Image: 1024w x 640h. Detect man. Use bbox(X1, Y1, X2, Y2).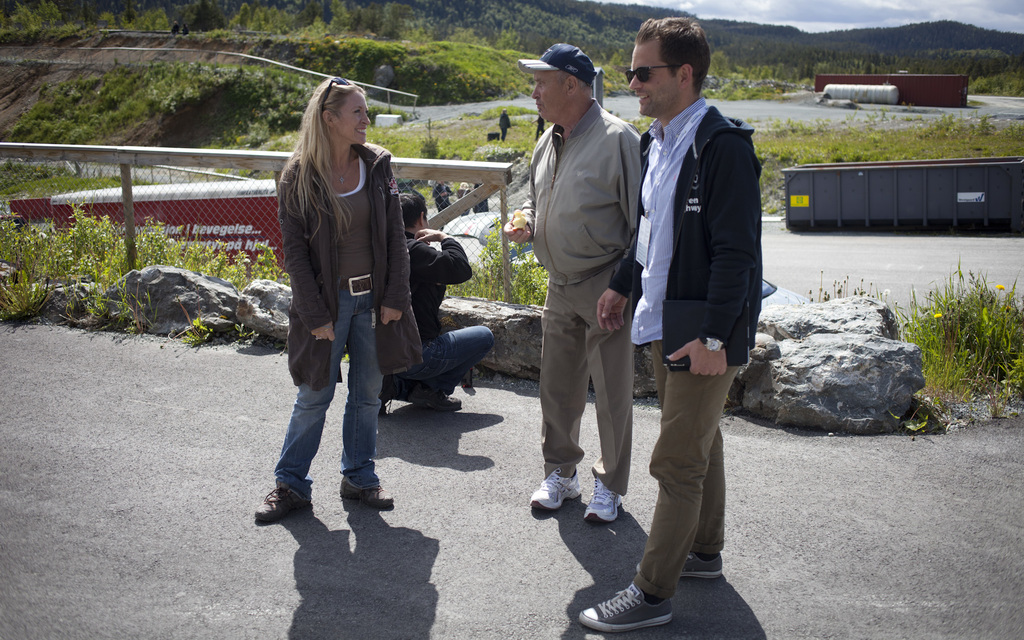
bbox(522, 50, 661, 540).
